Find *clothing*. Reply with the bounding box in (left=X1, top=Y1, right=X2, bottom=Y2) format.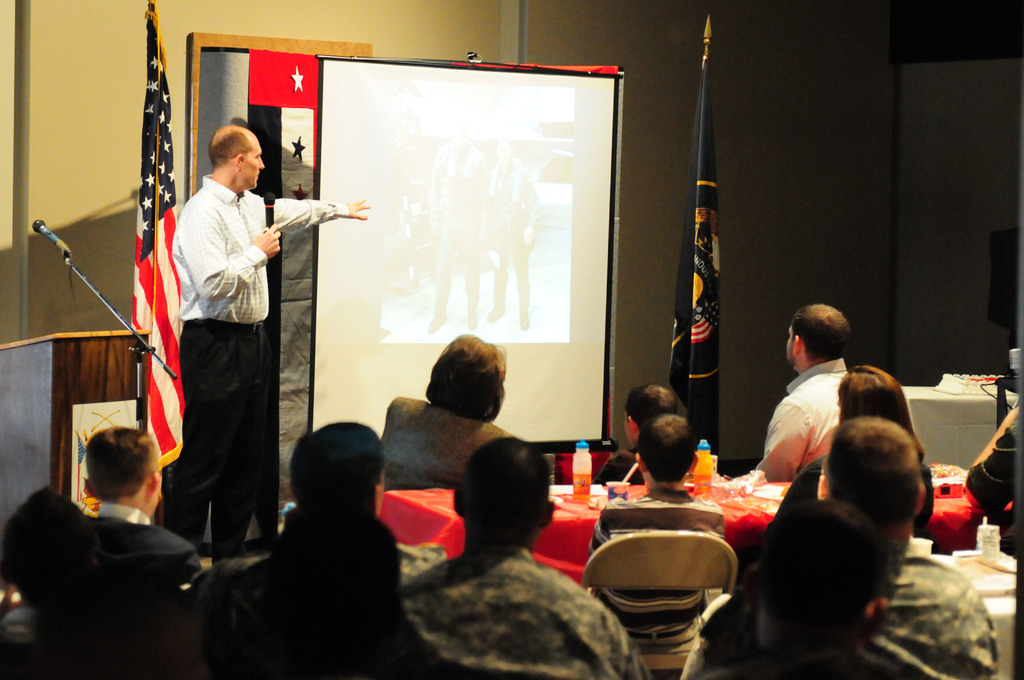
(left=376, top=390, right=510, bottom=498).
